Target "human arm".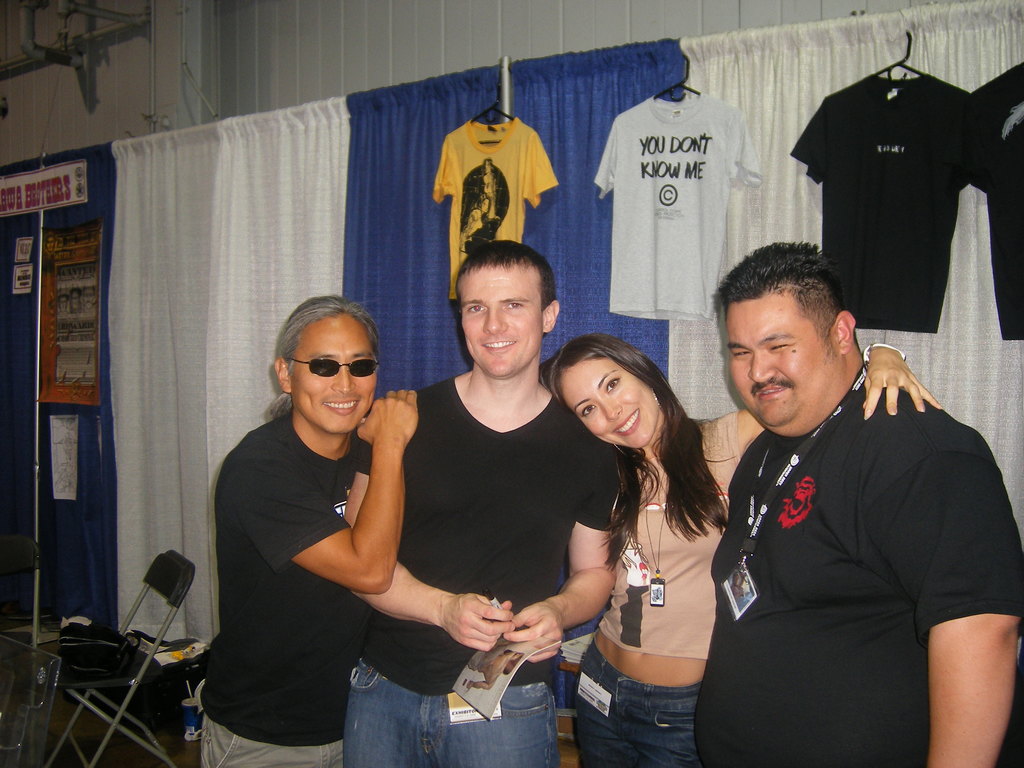
Target region: bbox=(167, 576, 232, 675).
